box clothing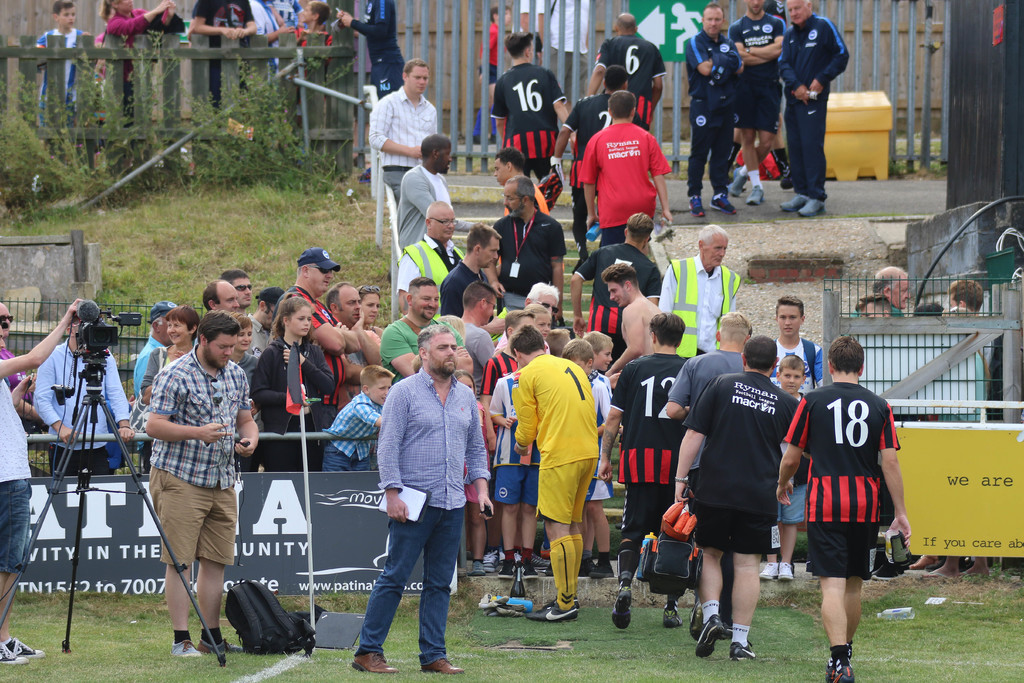
<bbox>378, 315, 461, 384</bbox>
